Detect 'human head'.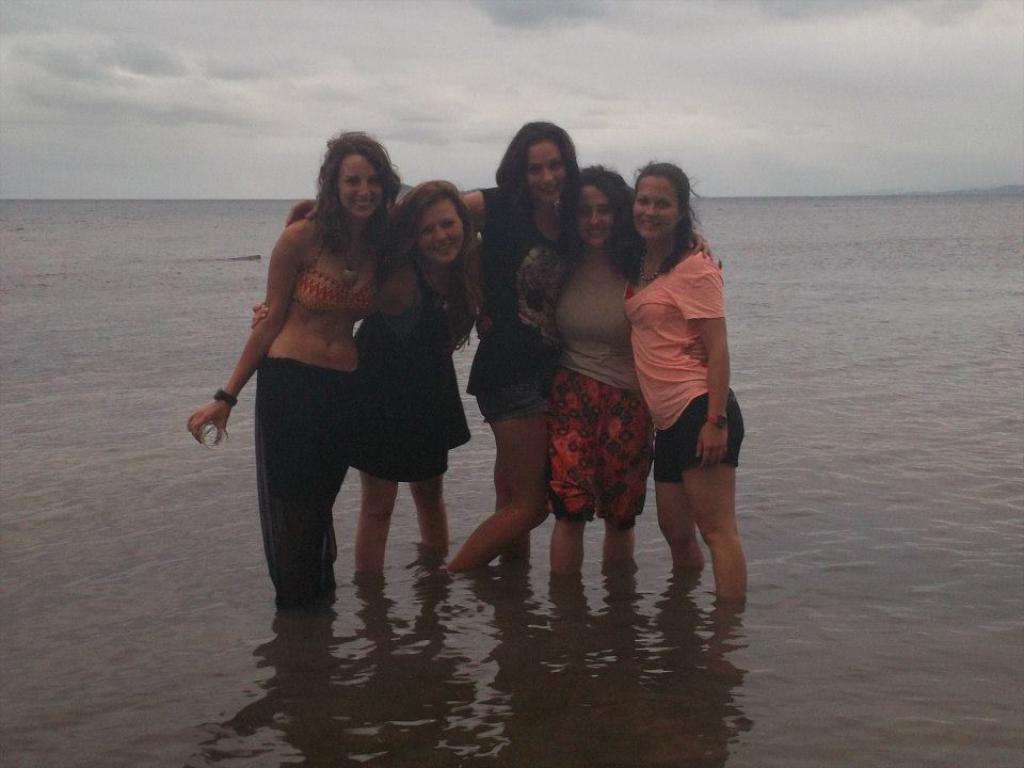
Detected at {"x1": 516, "y1": 128, "x2": 571, "y2": 205}.
